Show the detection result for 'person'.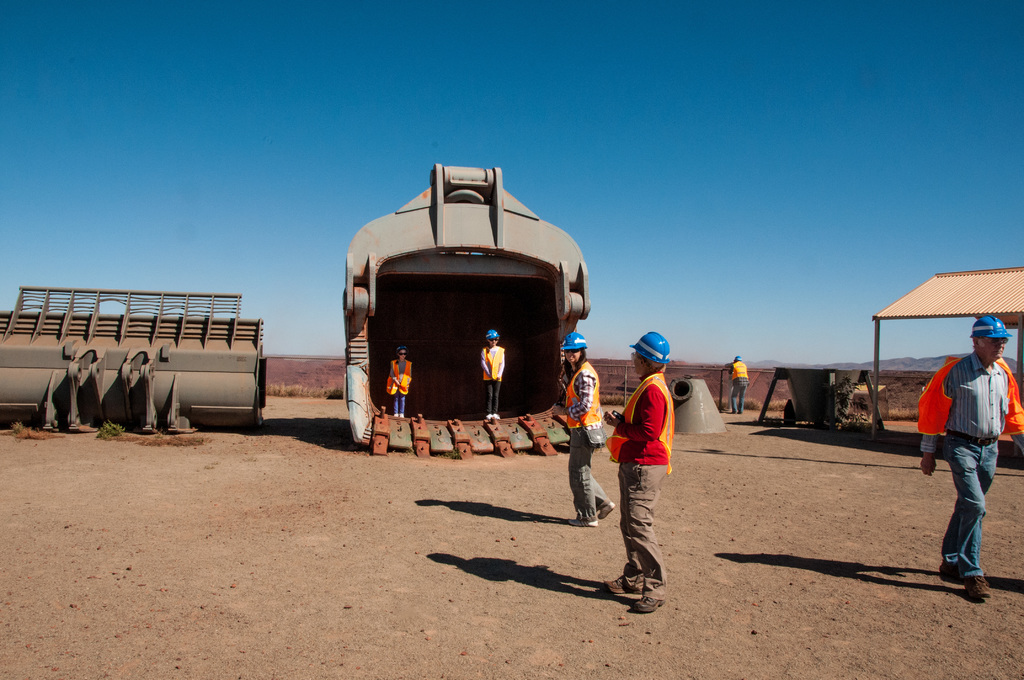
BBox(734, 349, 744, 412).
